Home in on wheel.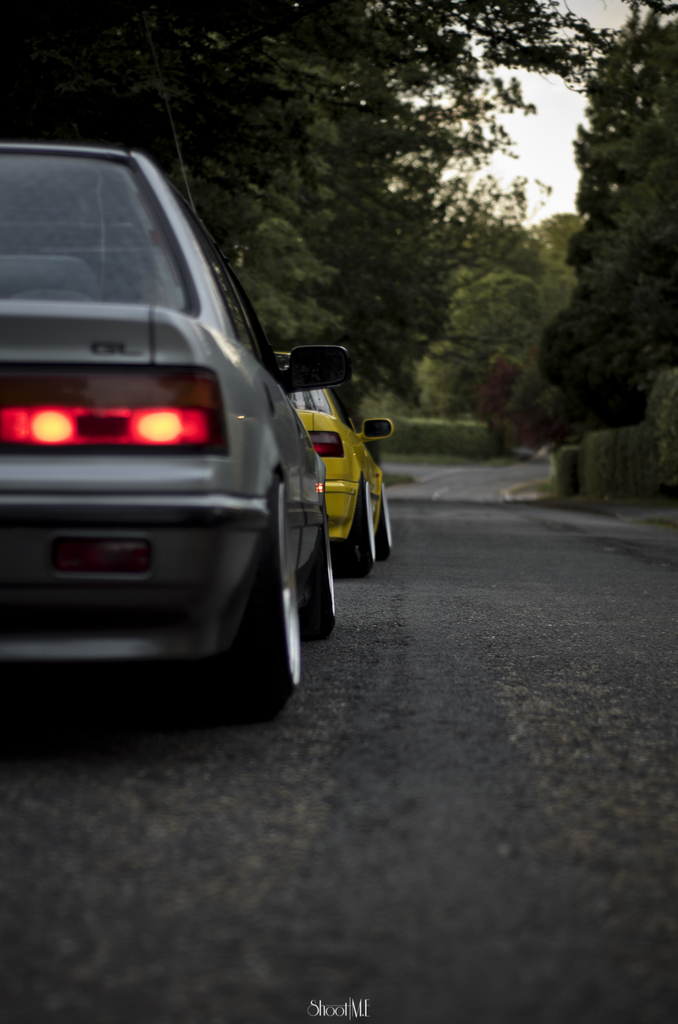
Homed in at locate(377, 483, 391, 561).
